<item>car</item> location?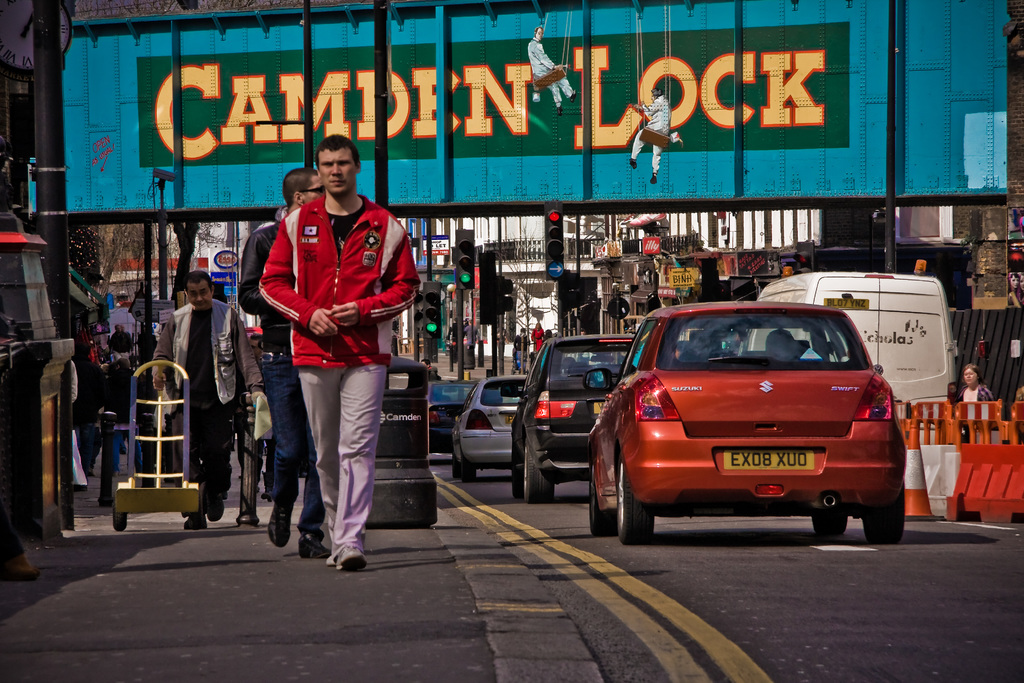
[586, 294, 922, 591]
